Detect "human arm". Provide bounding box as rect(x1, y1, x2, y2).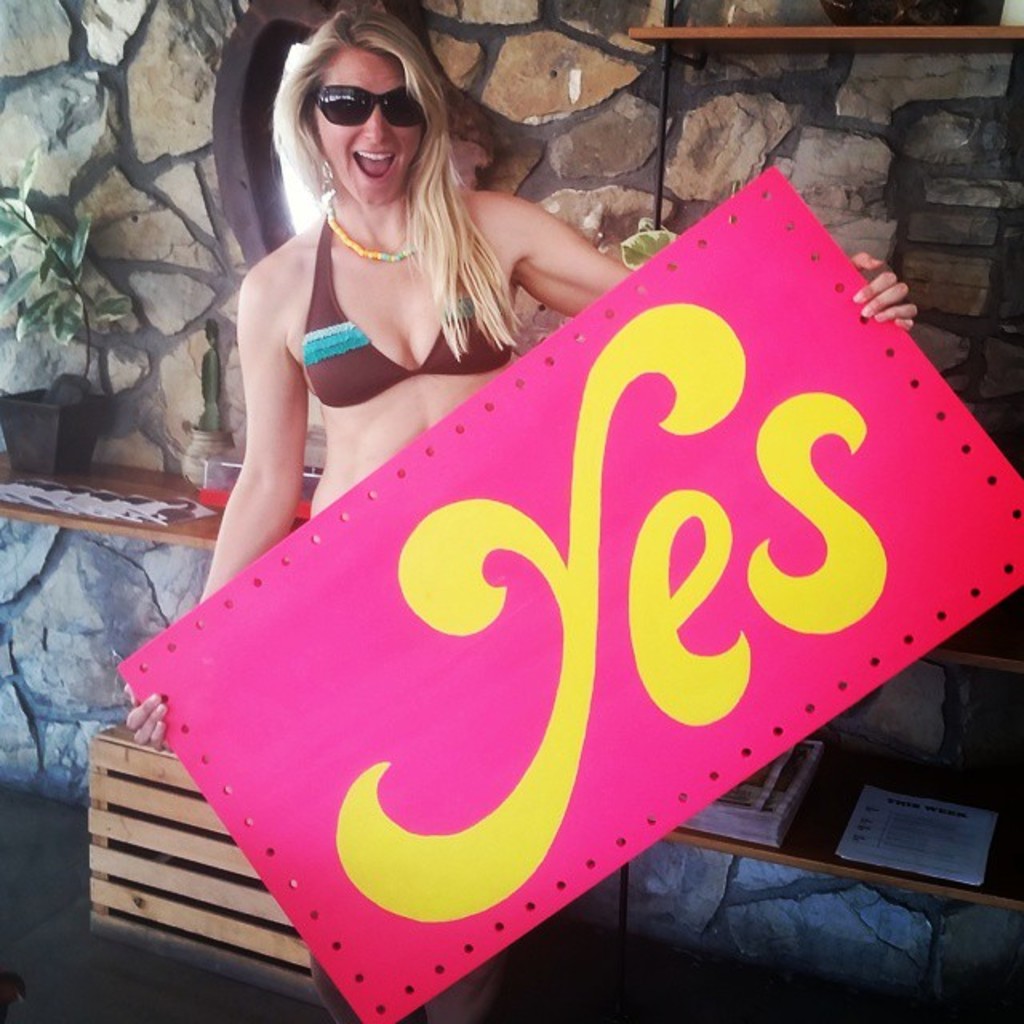
rect(205, 192, 344, 581).
